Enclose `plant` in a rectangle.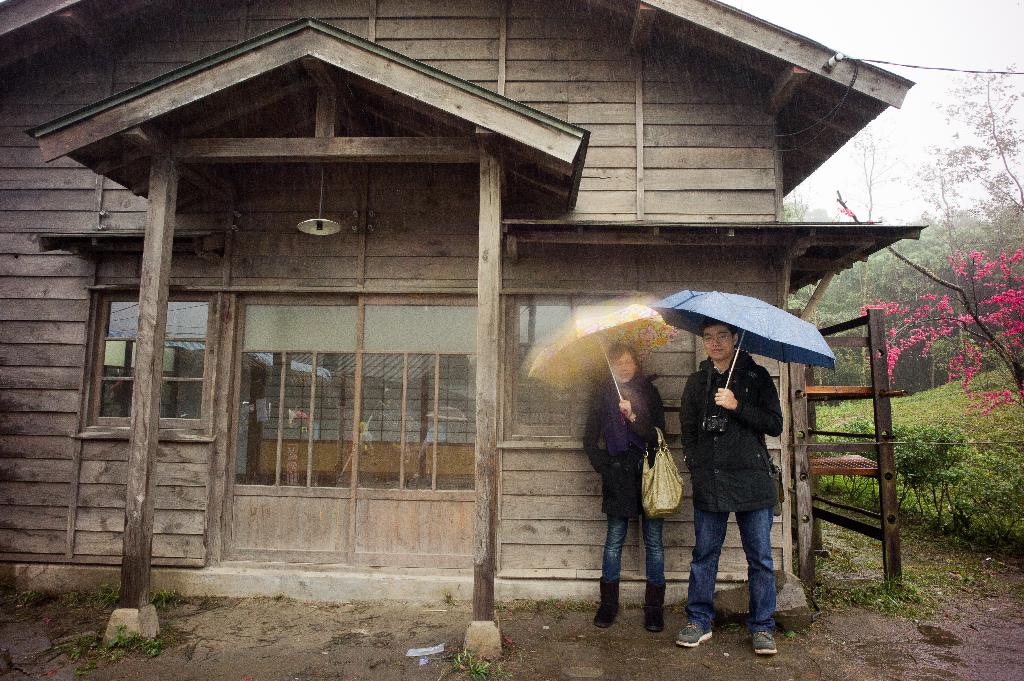
12 587 119 623.
